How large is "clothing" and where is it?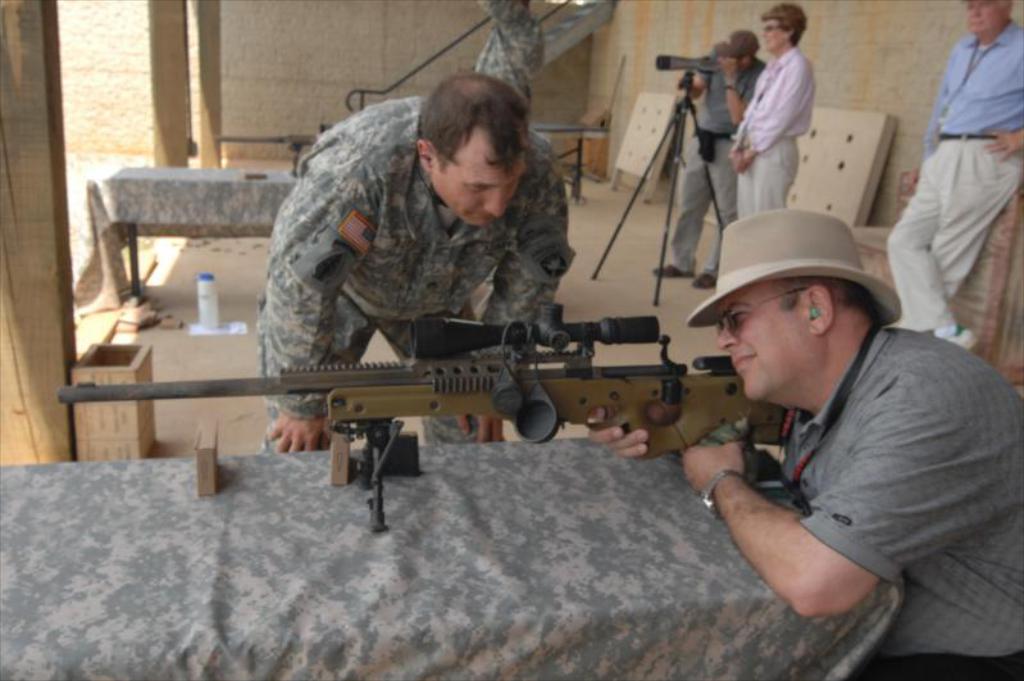
Bounding box: bbox=[729, 40, 801, 223].
